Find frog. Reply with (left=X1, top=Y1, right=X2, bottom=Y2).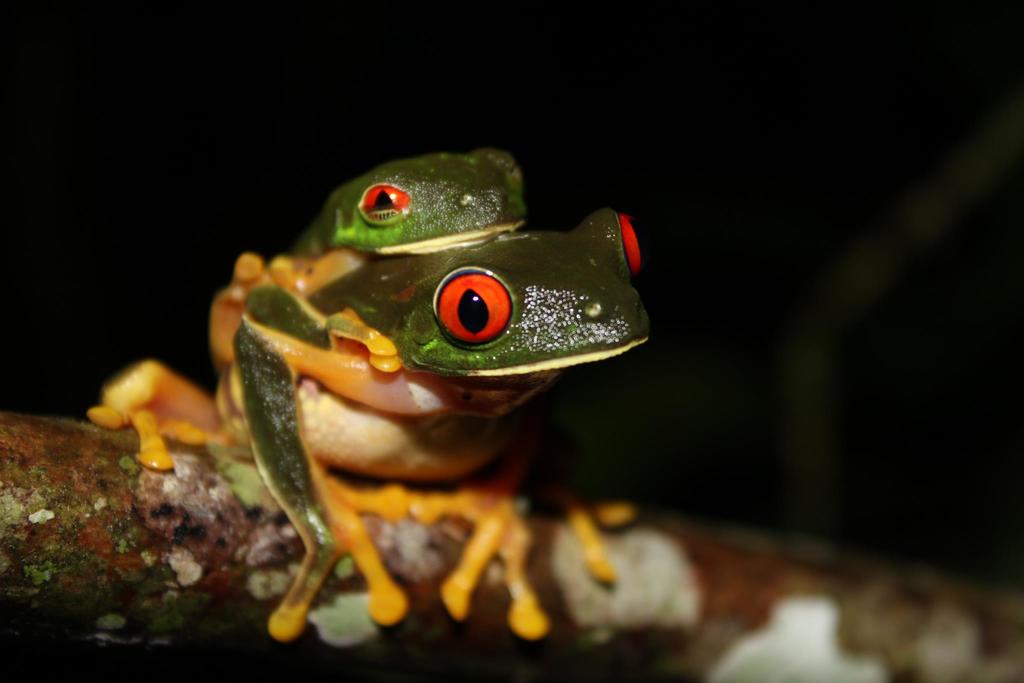
(left=137, top=206, right=650, bottom=638).
